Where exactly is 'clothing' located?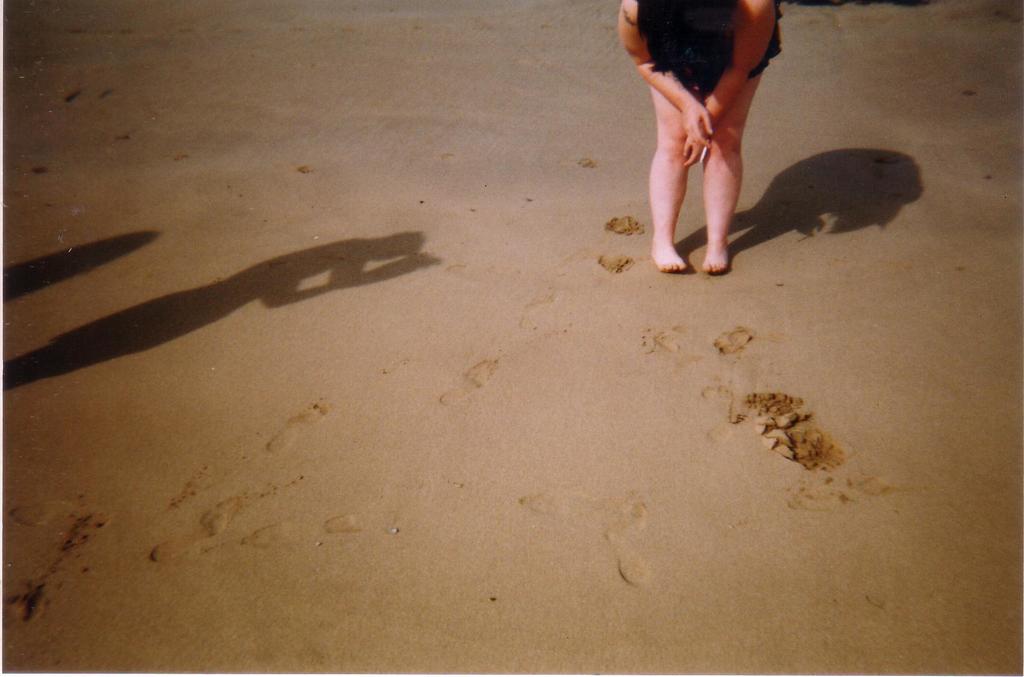
Its bounding box is 642:0:788:100.
